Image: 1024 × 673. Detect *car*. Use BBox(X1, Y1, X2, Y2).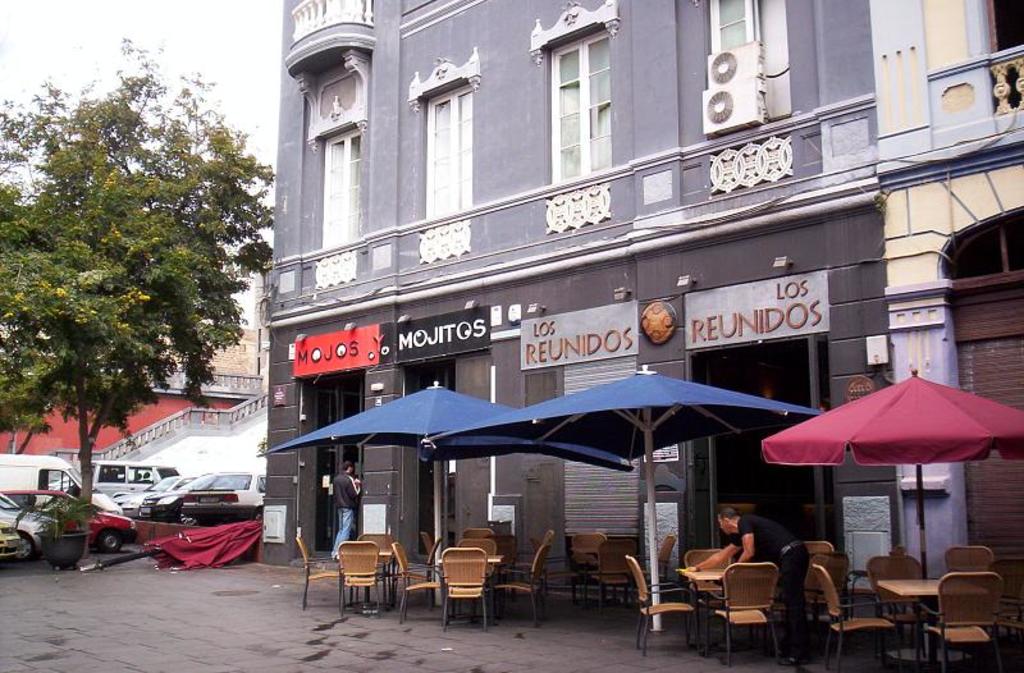
BBox(189, 477, 270, 516).
